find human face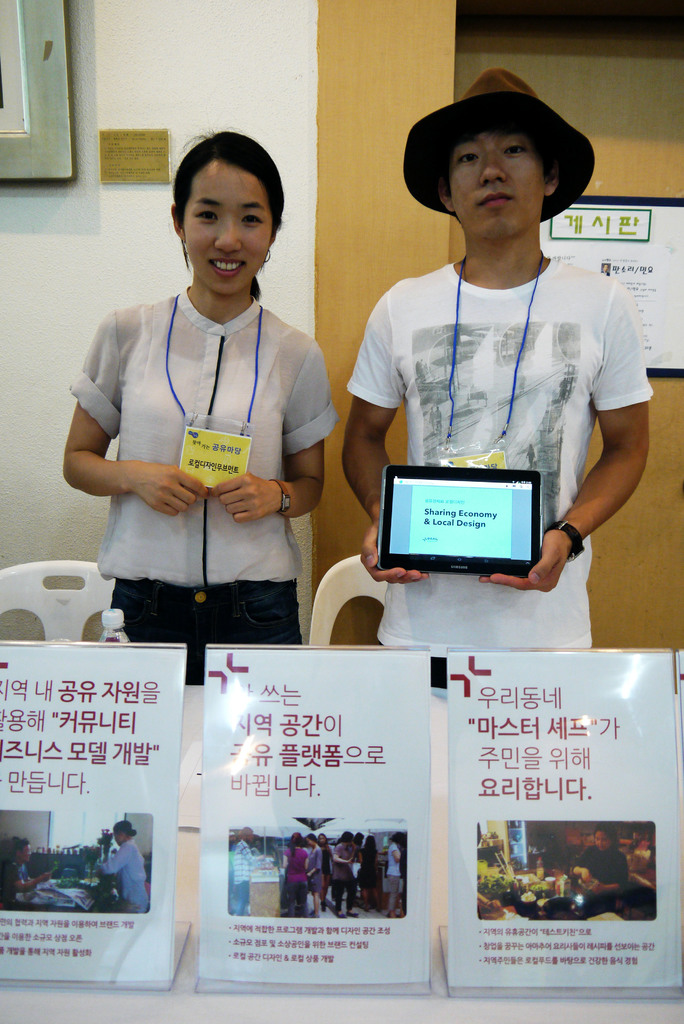
183/156/272/298
